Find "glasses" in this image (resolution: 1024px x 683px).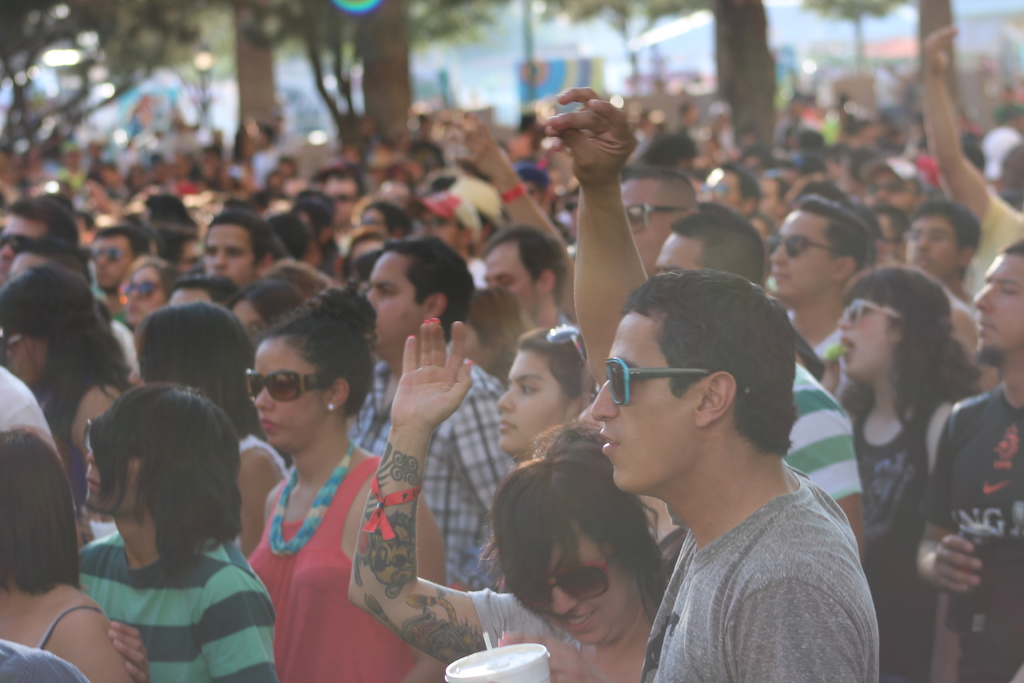
(left=83, top=420, right=98, bottom=454).
